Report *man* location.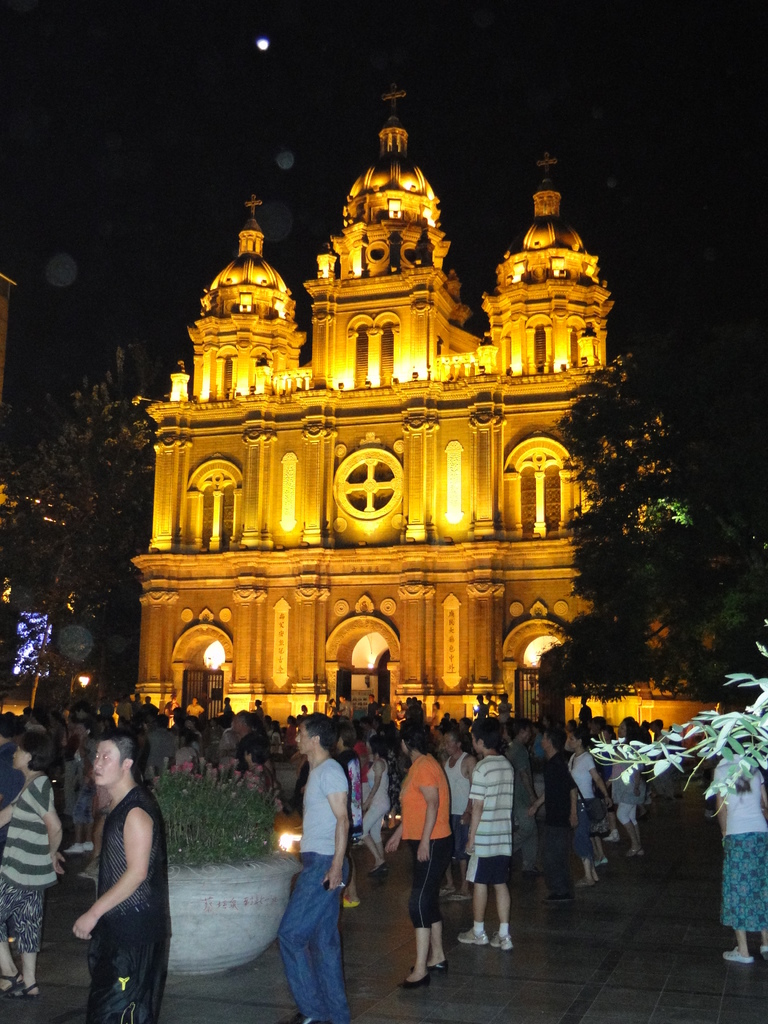
Report: crop(459, 716, 515, 948).
